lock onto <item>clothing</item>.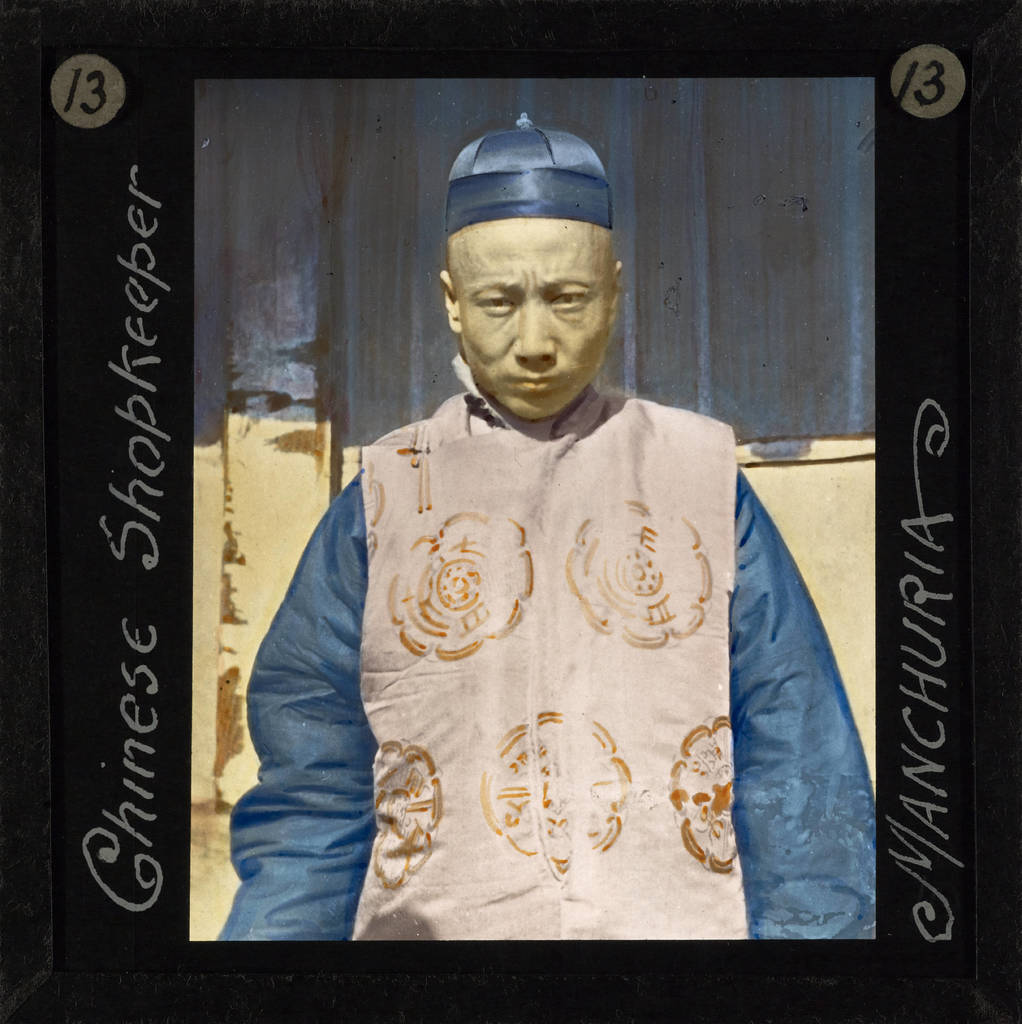
Locked: l=256, t=320, r=827, b=932.
